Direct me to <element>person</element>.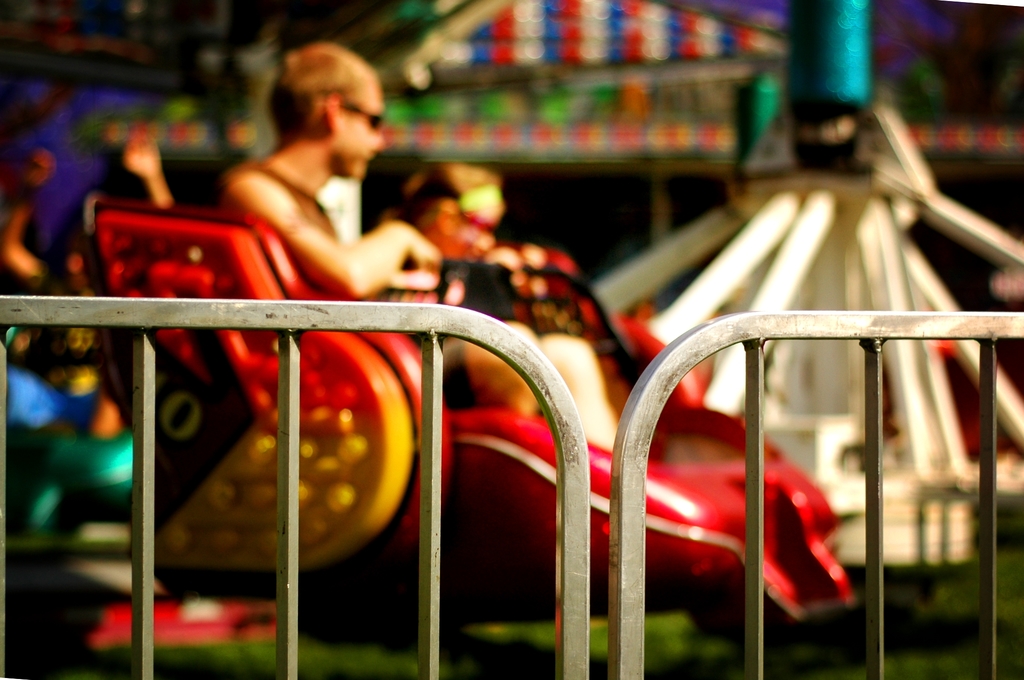
Direction: x1=218 y1=28 x2=633 y2=452.
